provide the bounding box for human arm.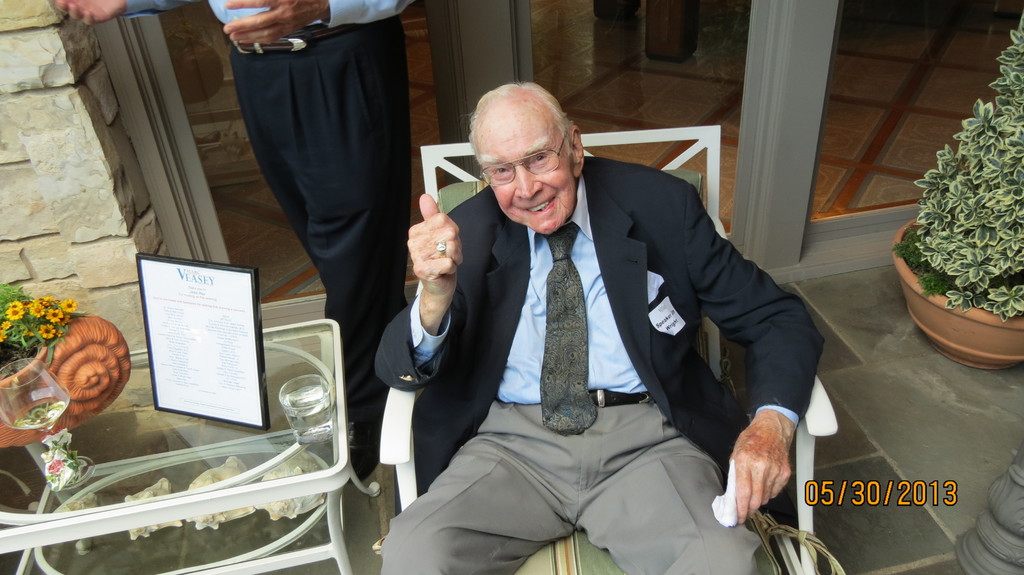
<box>220,0,404,45</box>.
